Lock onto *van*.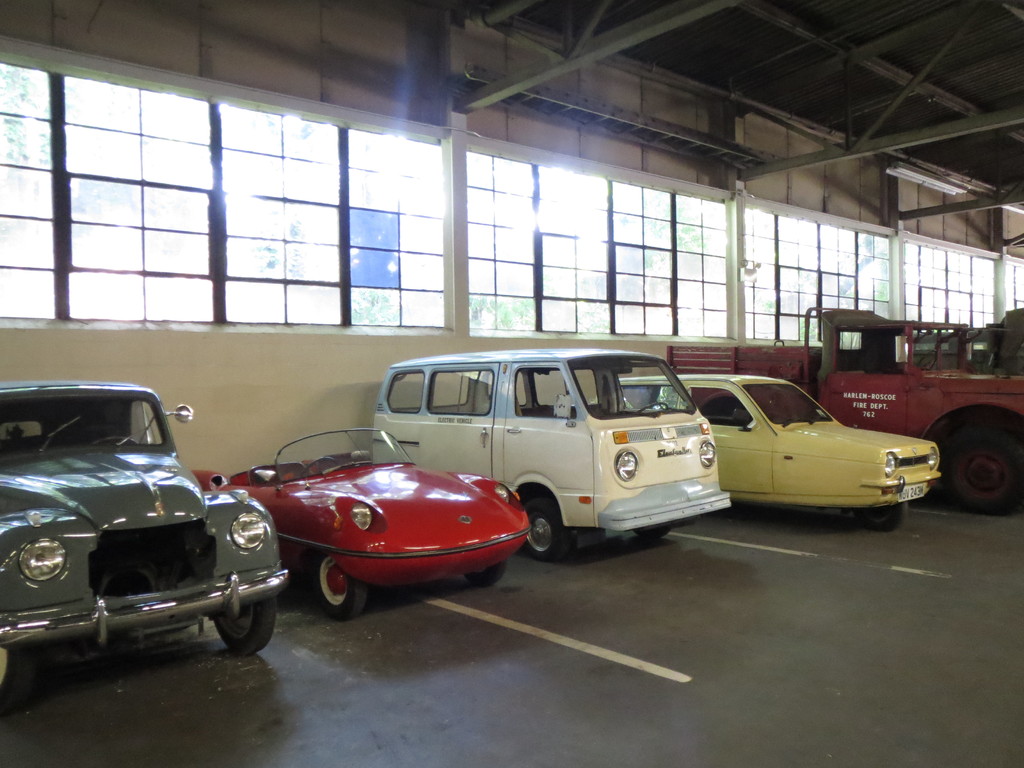
Locked: {"x1": 366, "y1": 343, "x2": 732, "y2": 563}.
